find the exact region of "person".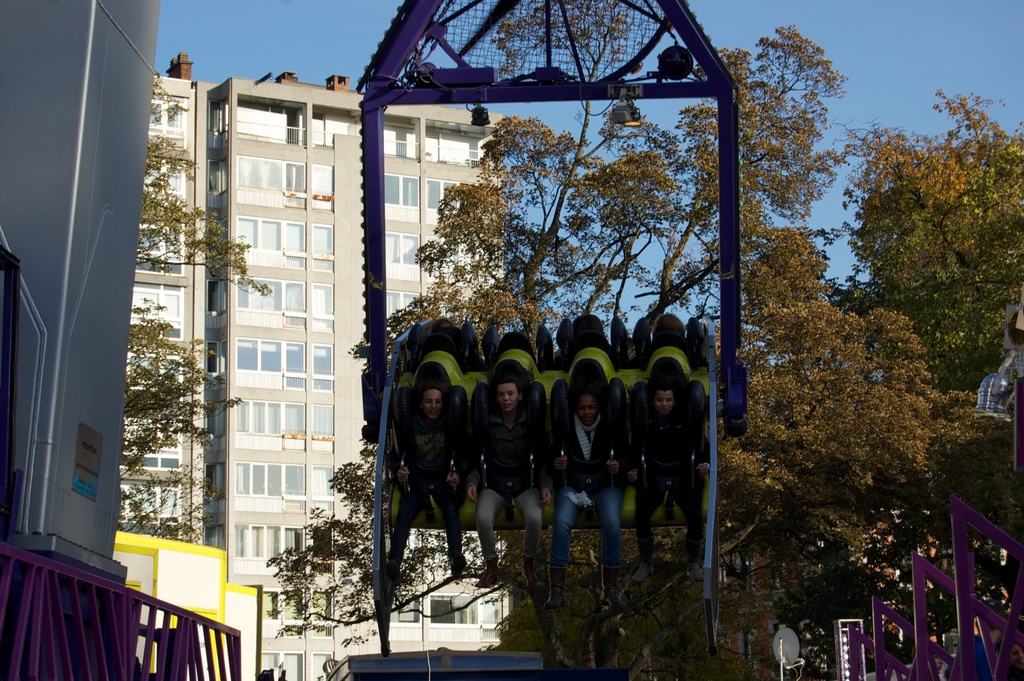
Exact region: [463,371,541,594].
